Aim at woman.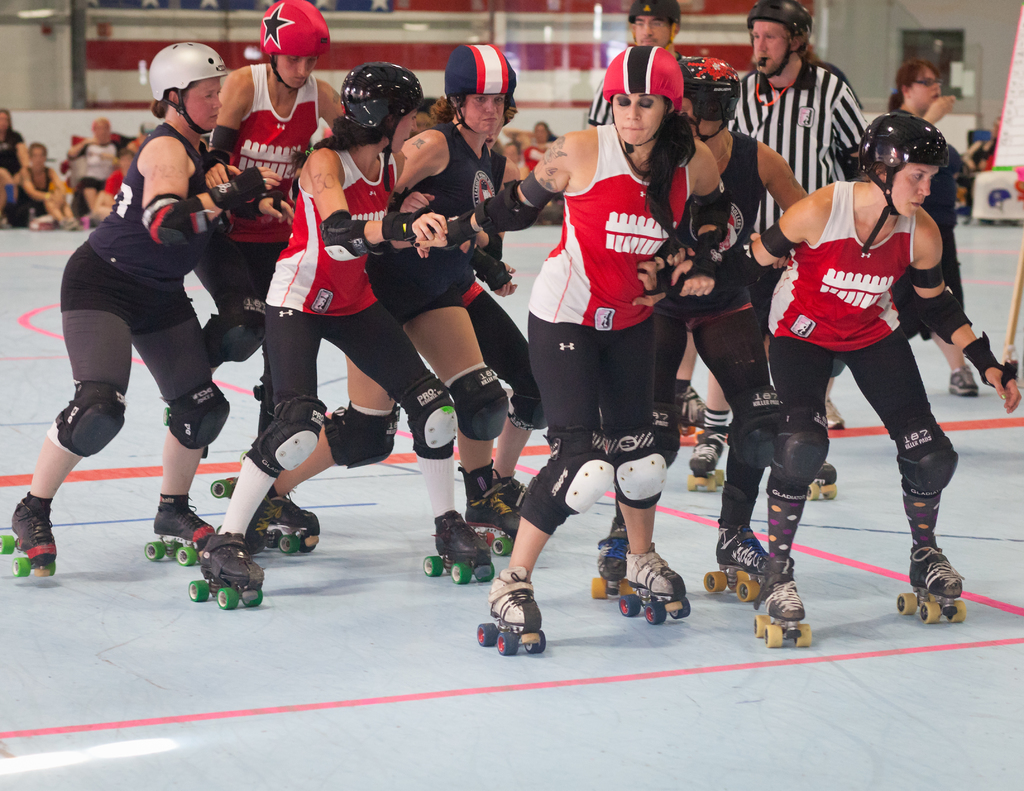
Aimed at {"x1": 6, "y1": 38, "x2": 238, "y2": 572}.
